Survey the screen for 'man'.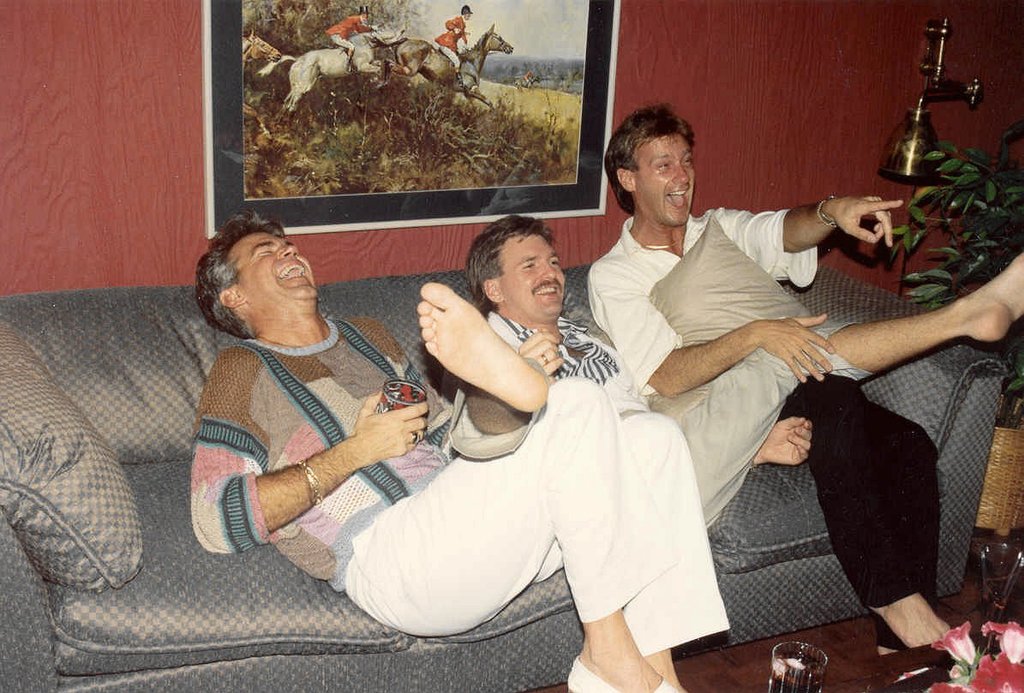
Survey found: (584, 105, 975, 654).
